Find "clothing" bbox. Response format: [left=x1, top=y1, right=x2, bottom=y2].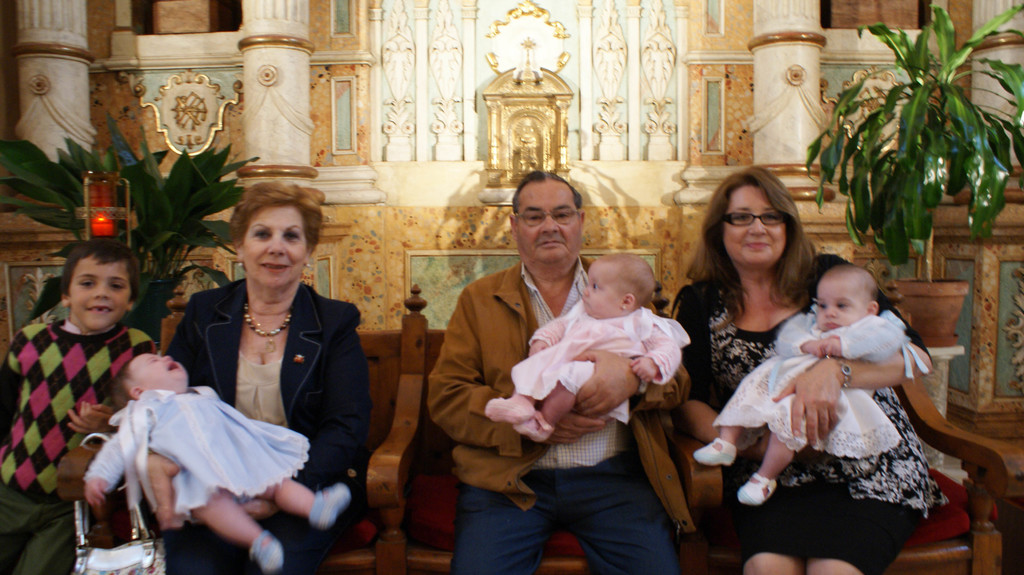
[left=673, top=252, right=948, bottom=574].
